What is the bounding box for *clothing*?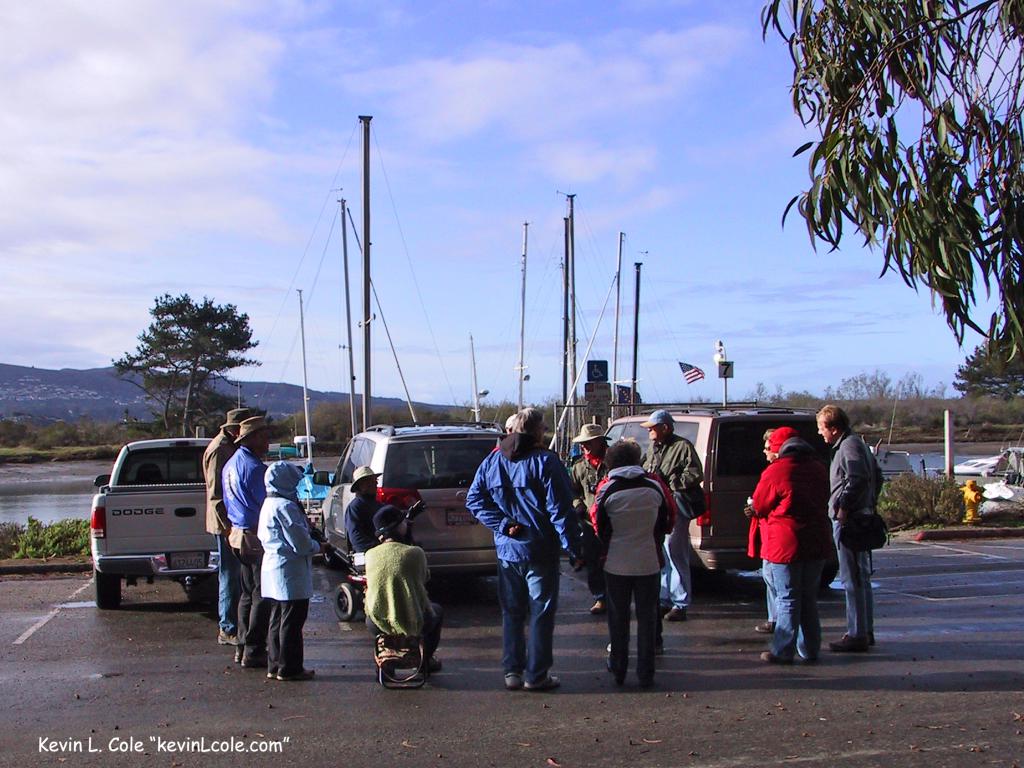
bbox=[593, 472, 667, 677].
